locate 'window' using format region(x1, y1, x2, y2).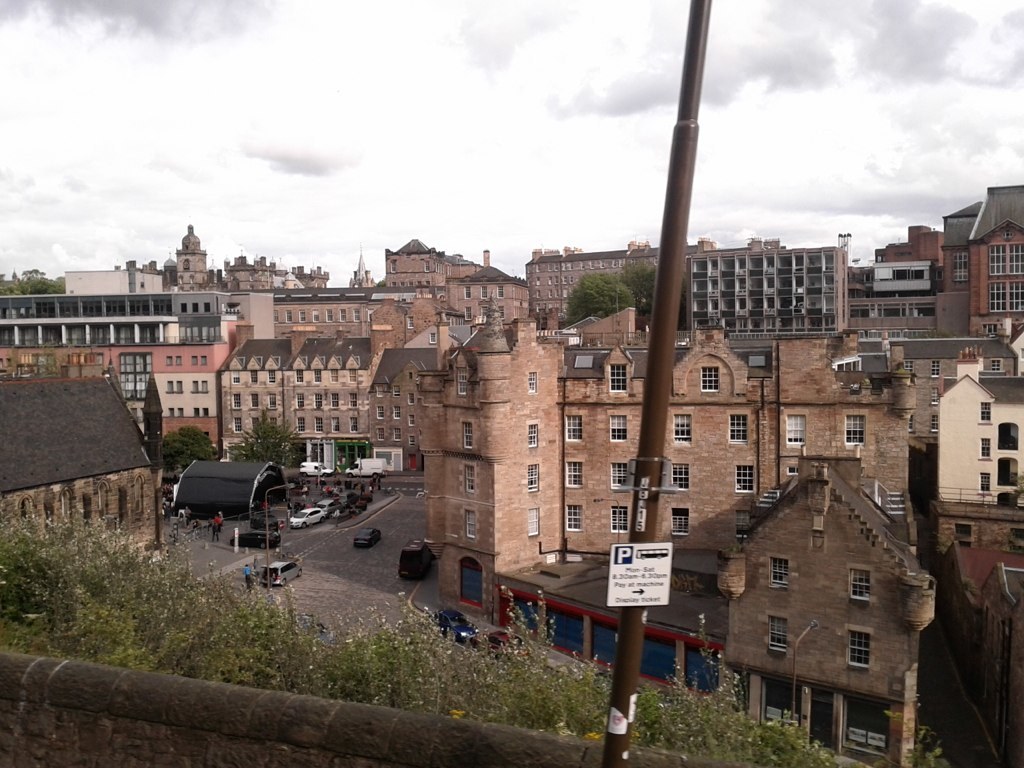
region(568, 418, 578, 437).
